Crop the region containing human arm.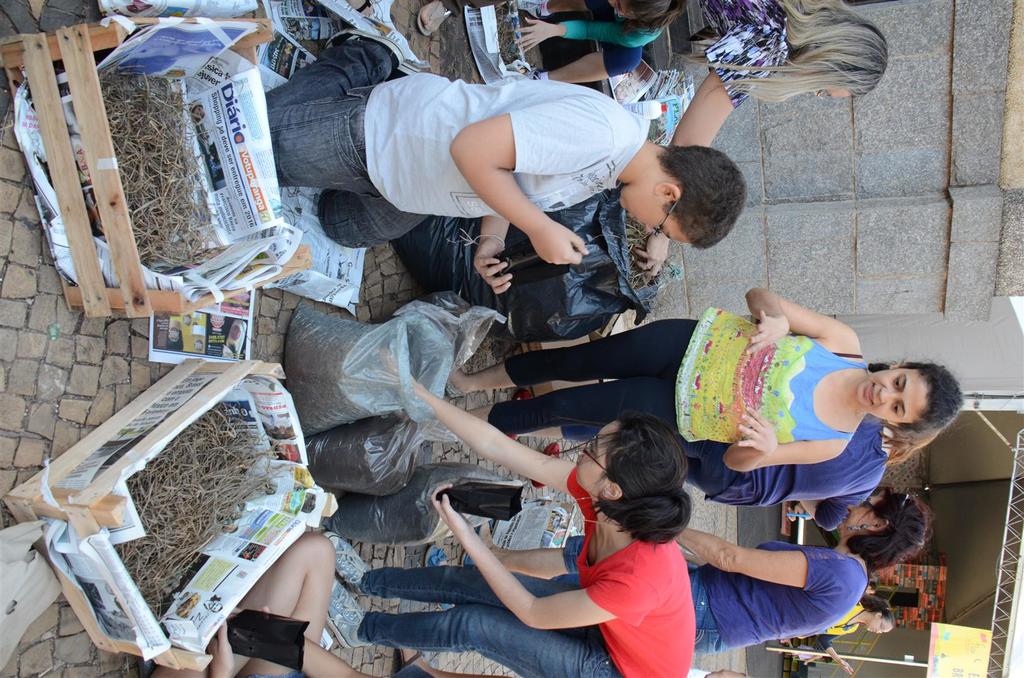
Crop region: rect(719, 404, 847, 469).
